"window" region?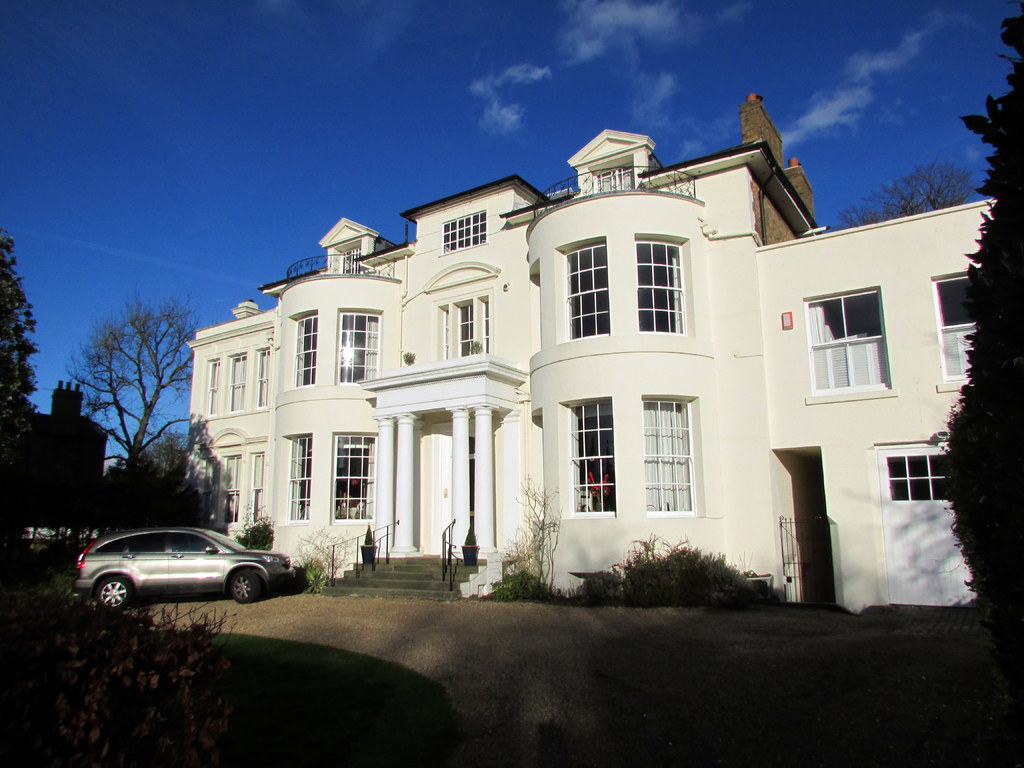
locate(439, 304, 493, 357)
